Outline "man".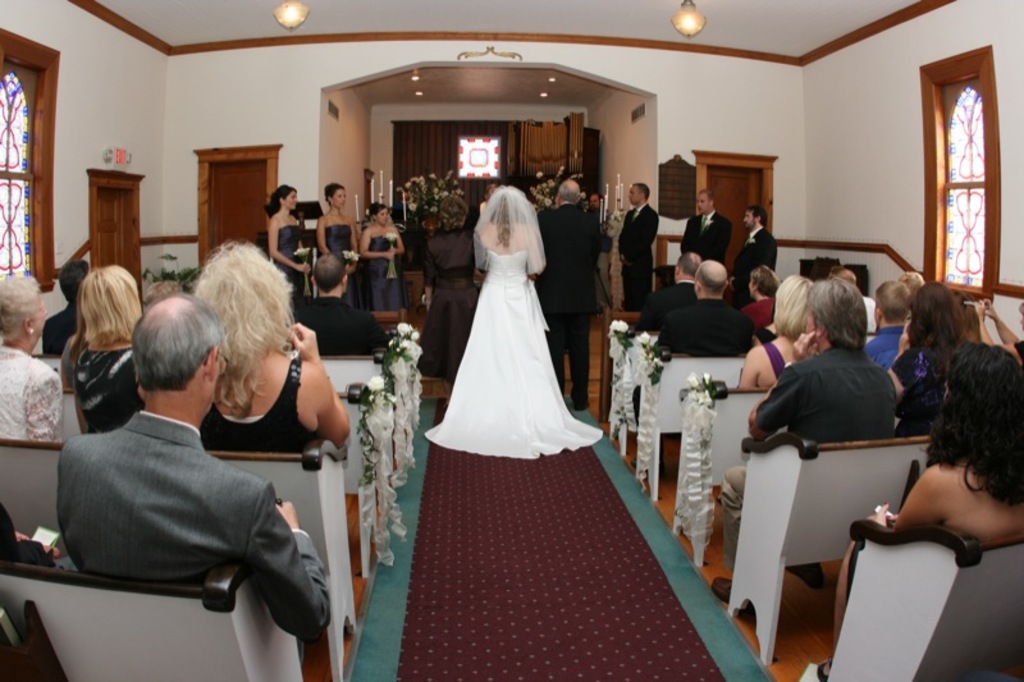
Outline: rect(534, 179, 613, 407).
